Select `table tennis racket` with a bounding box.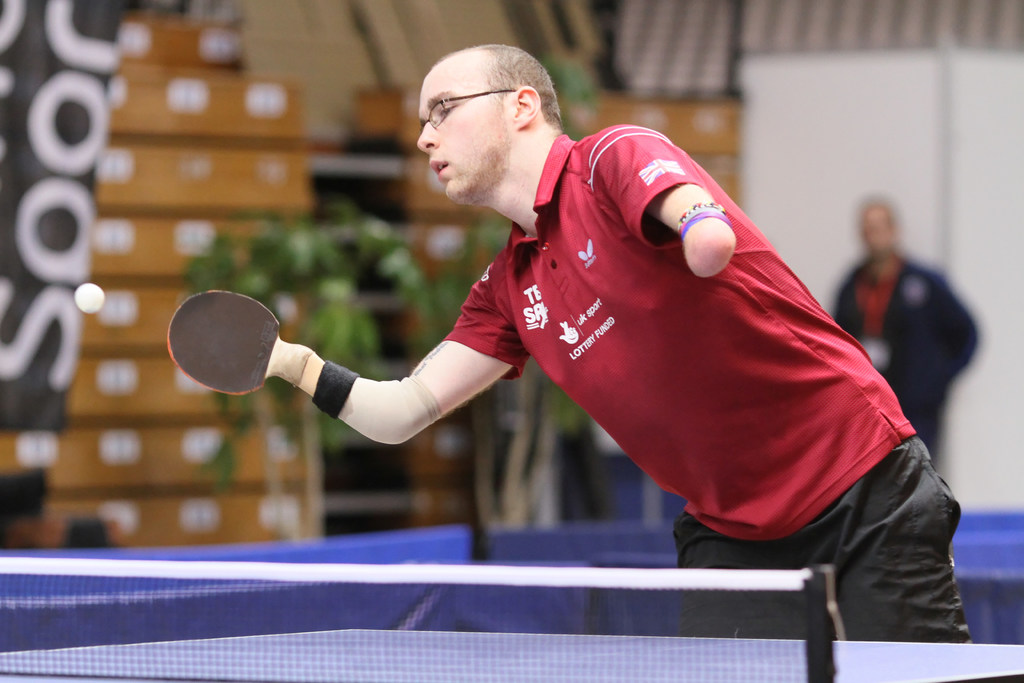
l=166, t=288, r=282, b=395.
